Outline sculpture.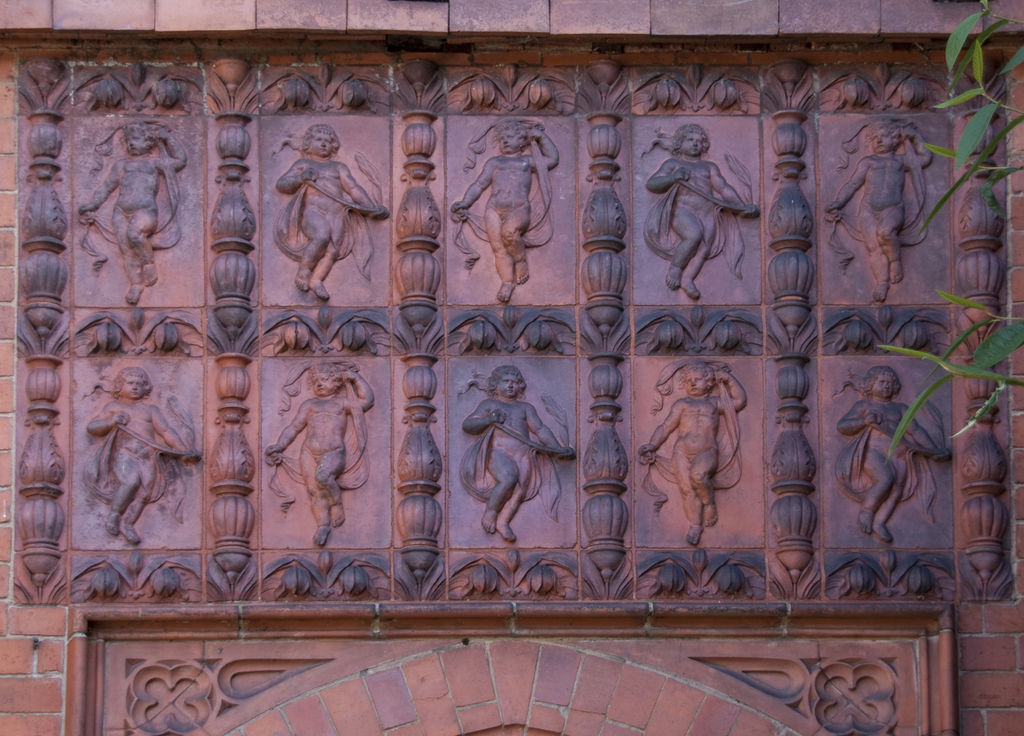
Outline: bbox=(645, 121, 760, 298).
